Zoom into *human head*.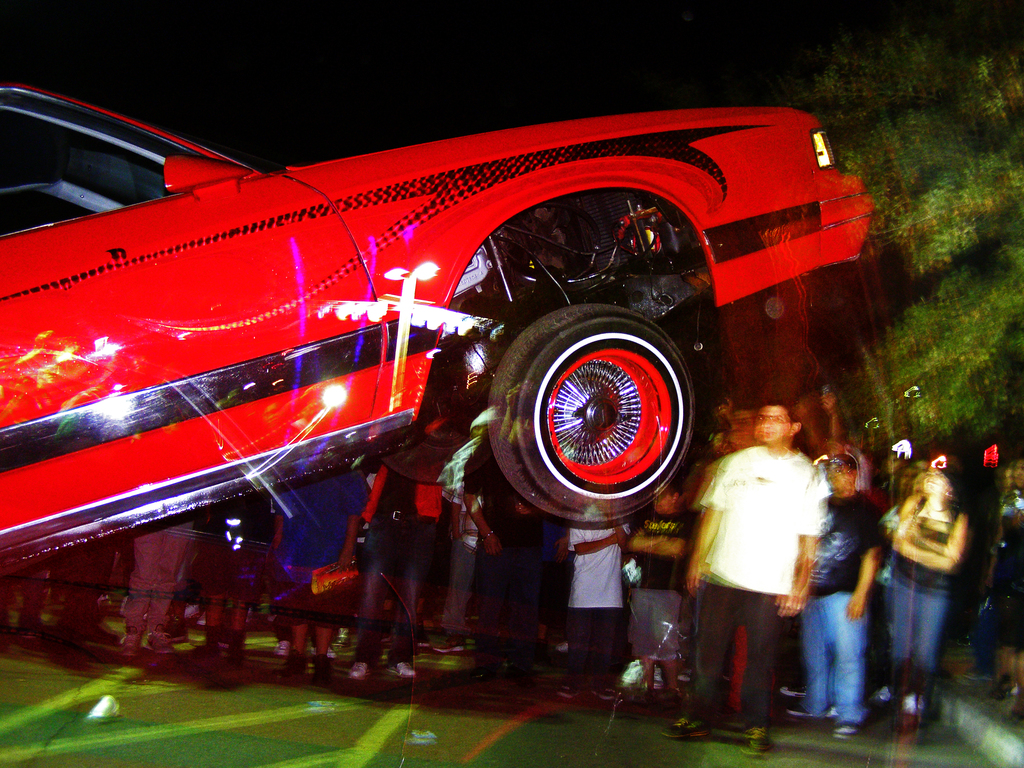
Zoom target: BBox(748, 395, 824, 447).
